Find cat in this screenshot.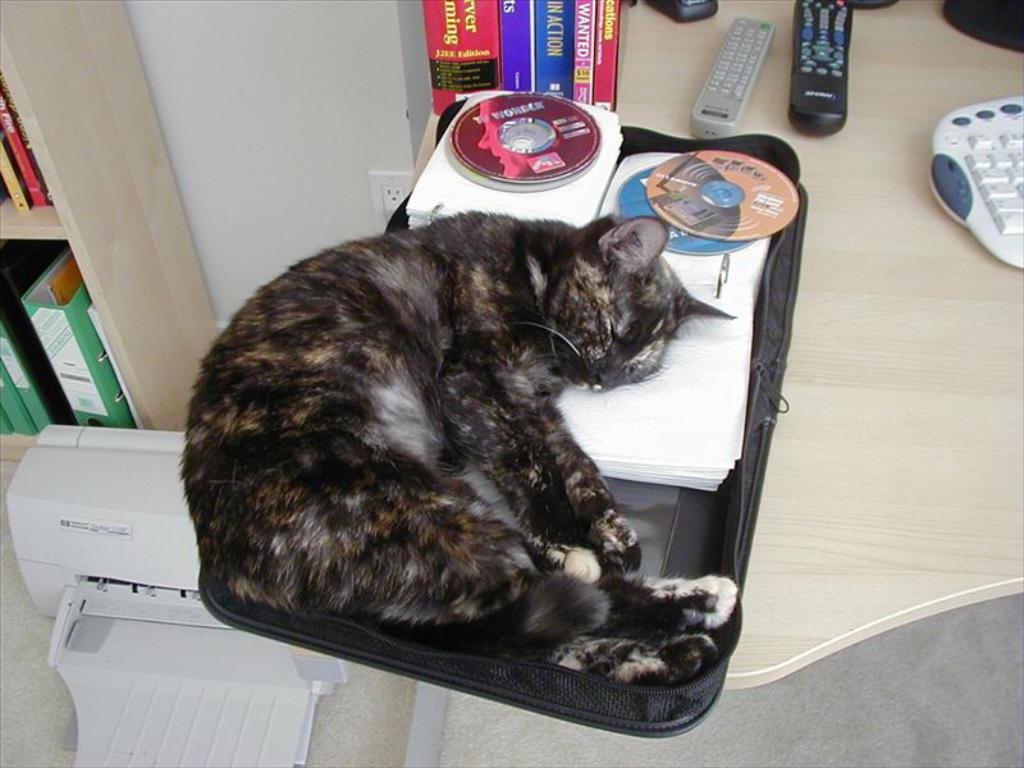
The bounding box for cat is {"x1": 174, "y1": 204, "x2": 739, "y2": 690}.
